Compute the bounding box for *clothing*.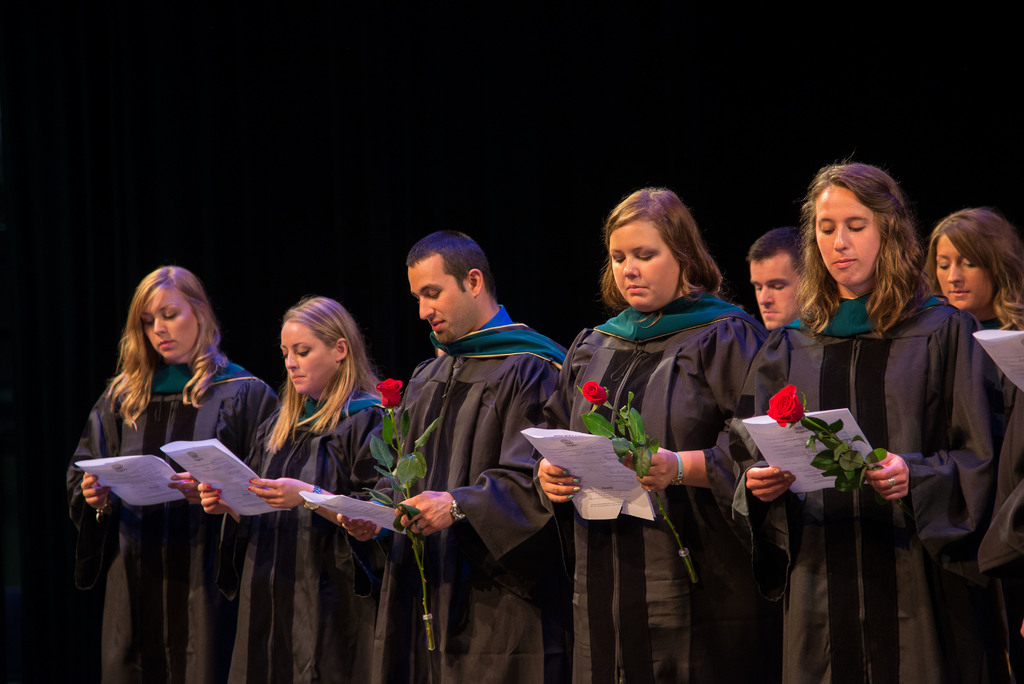
box=[554, 244, 772, 645].
